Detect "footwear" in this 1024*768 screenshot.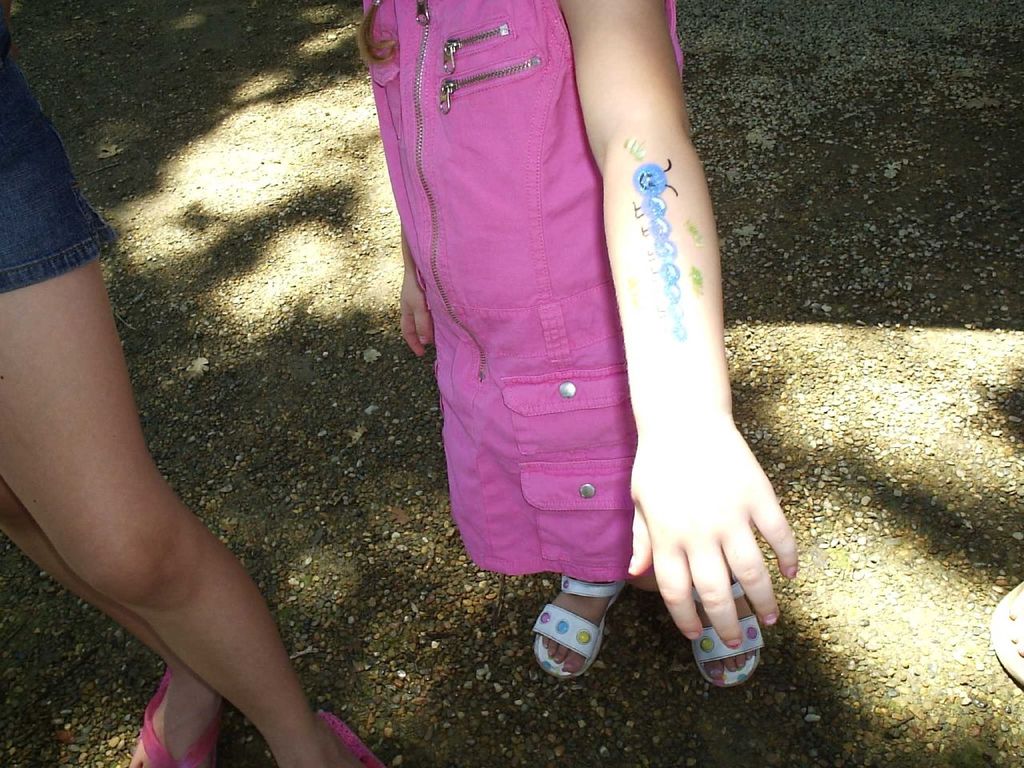
Detection: (x1=987, y1=581, x2=1023, y2=683).
